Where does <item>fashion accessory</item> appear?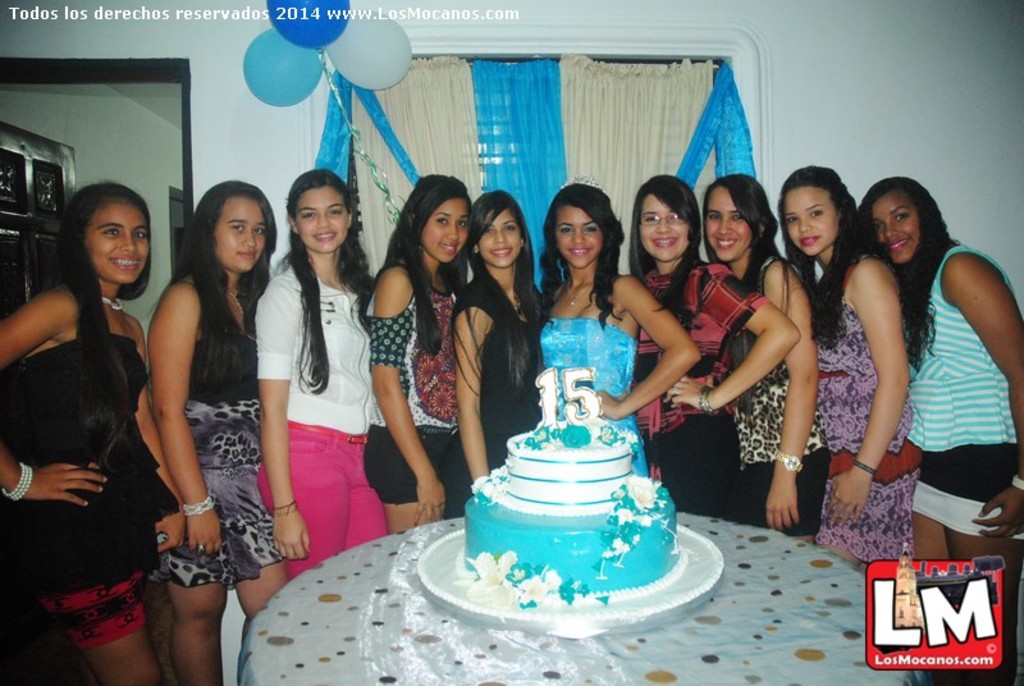
Appears at x1=100 y1=294 x2=123 y2=311.
